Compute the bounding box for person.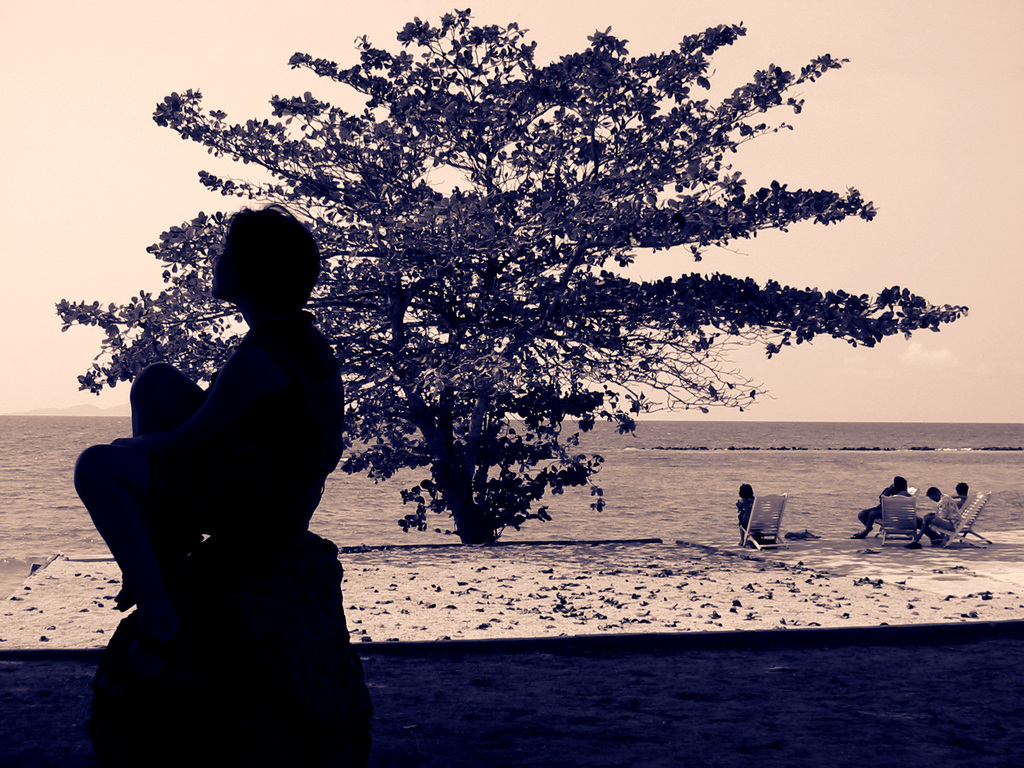
bbox(735, 481, 756, 543).
